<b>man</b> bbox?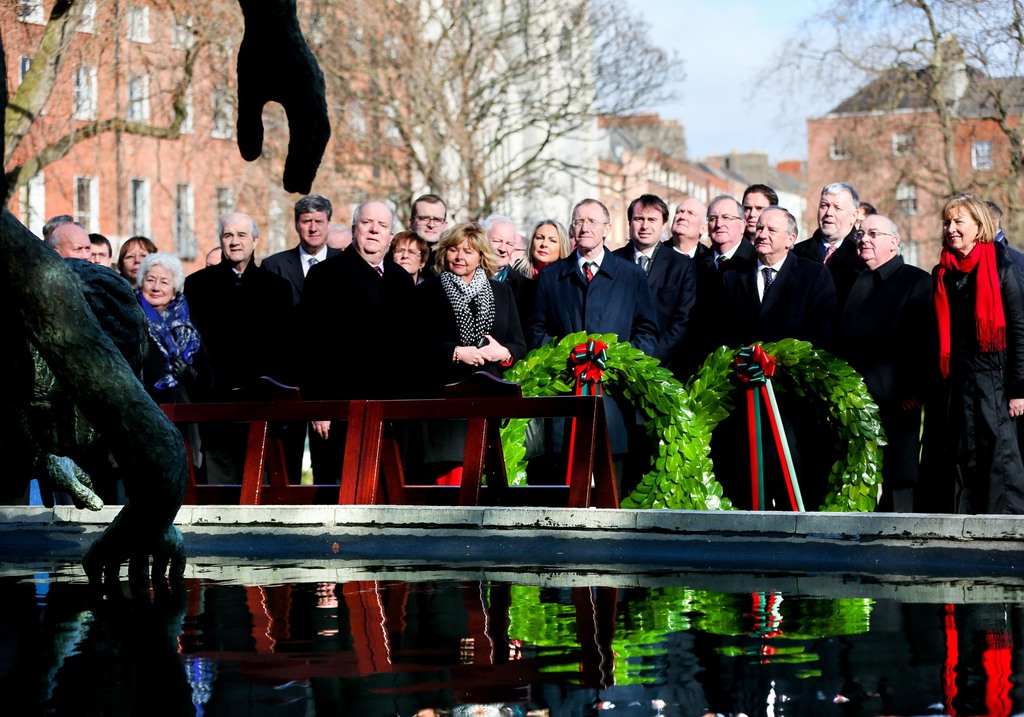
l=533, t=195, r=659, b=497
